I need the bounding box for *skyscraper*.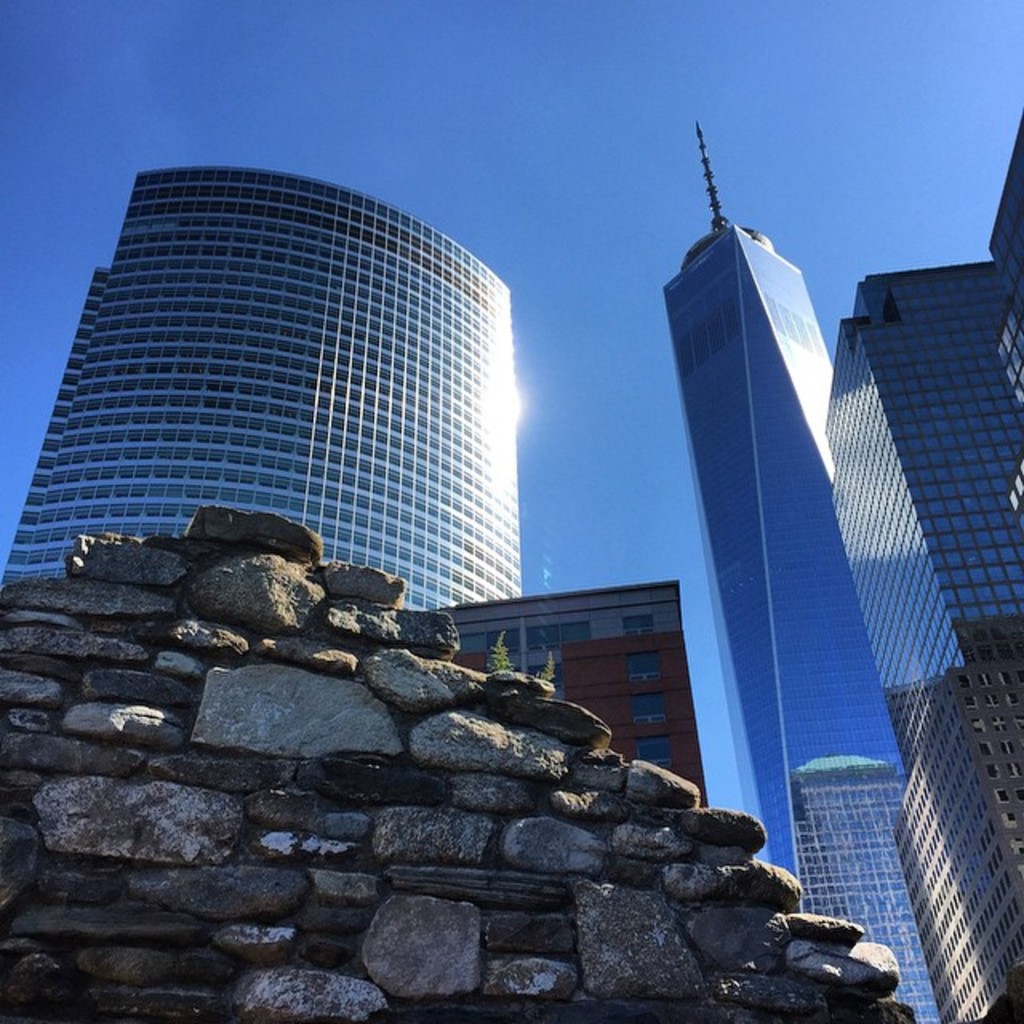
Here it is: (6, 168, 522, 605).
